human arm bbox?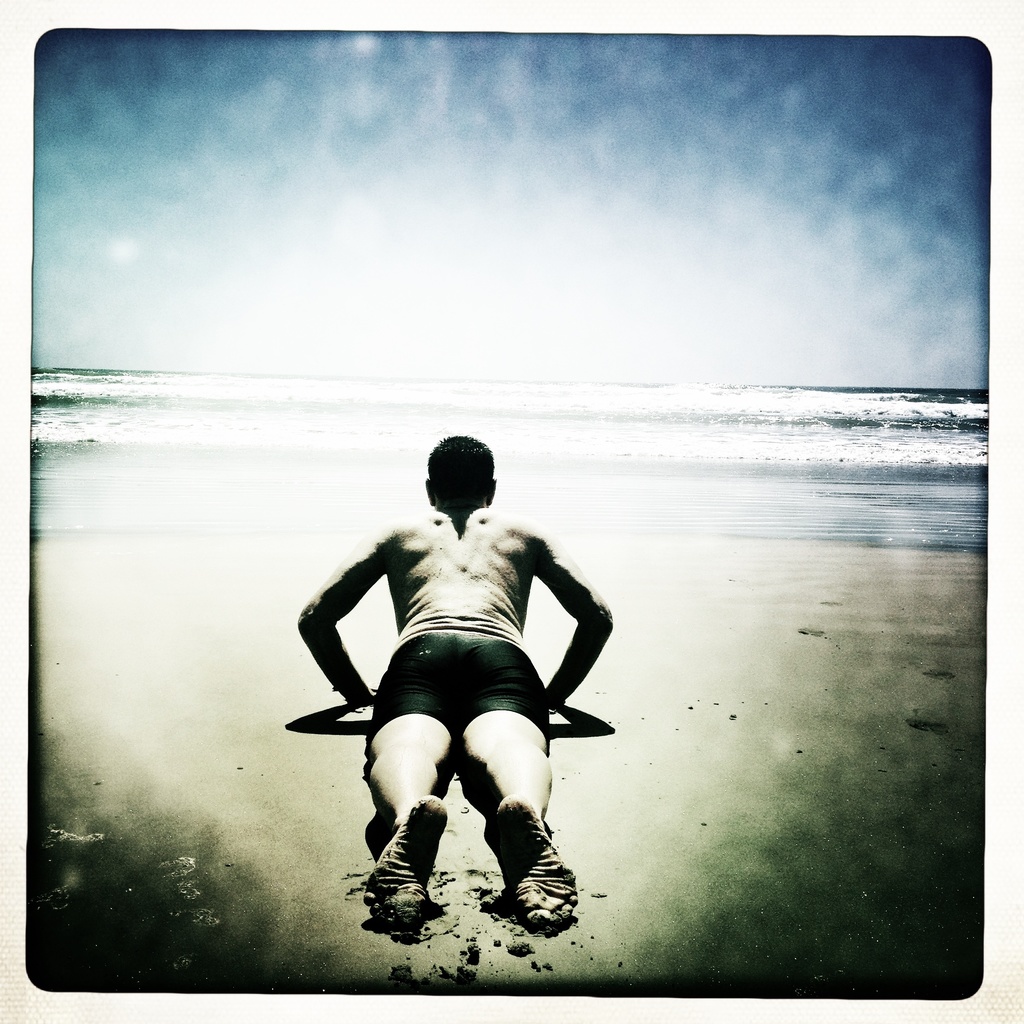
region(532, 531, 615, 755)
